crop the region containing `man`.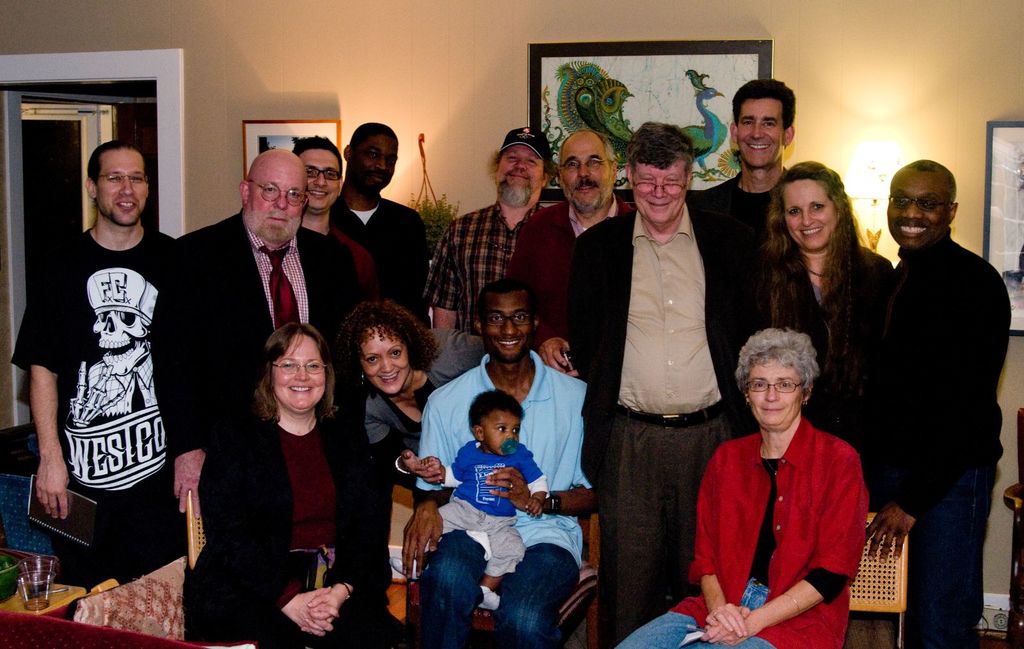
Crop region: l=705, t=76, r=793, b=253.
